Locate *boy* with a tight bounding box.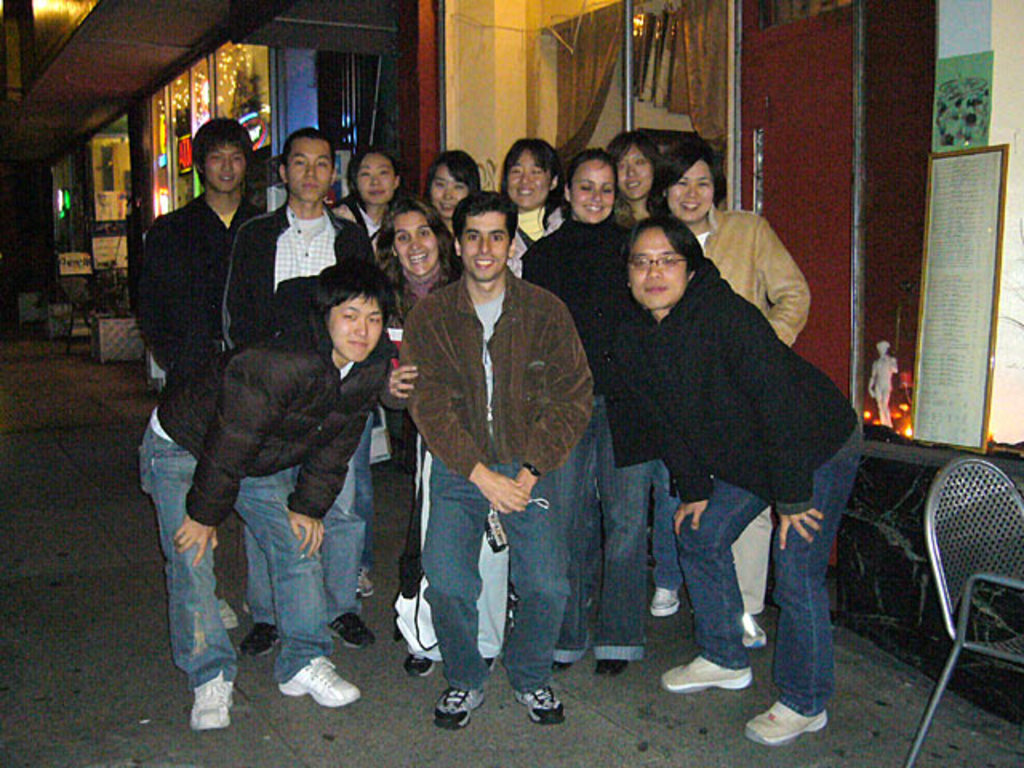
[left=131, top=154, right=328, bottom=710].
